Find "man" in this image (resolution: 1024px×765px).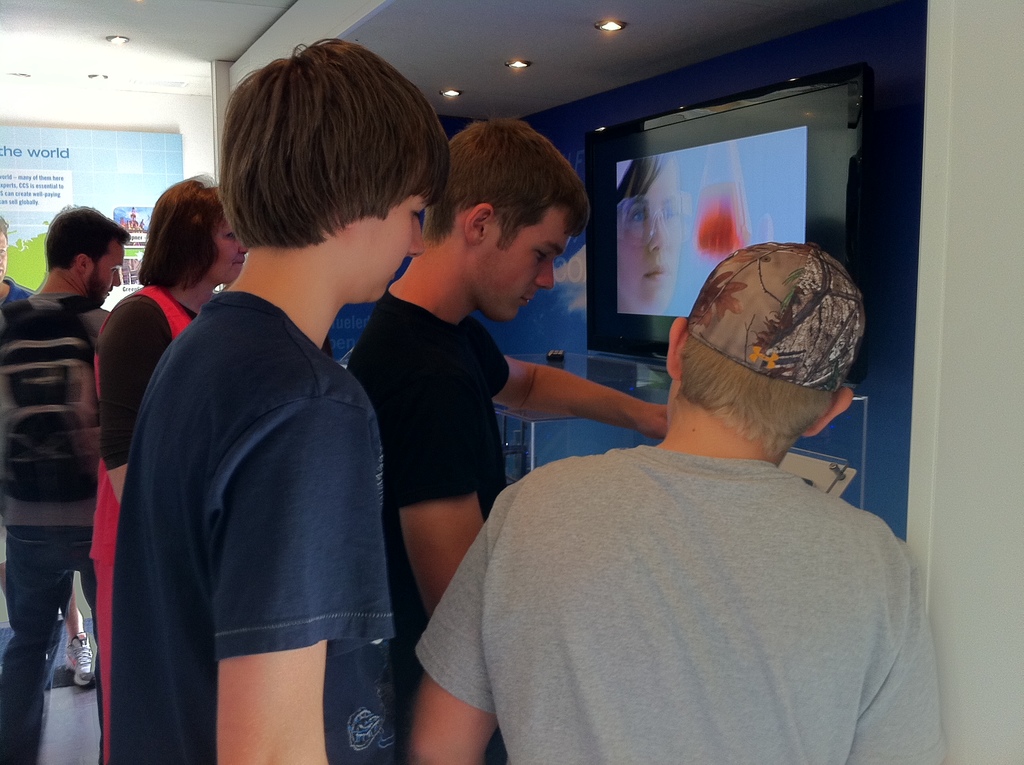
[408, 243, 948, 764].
